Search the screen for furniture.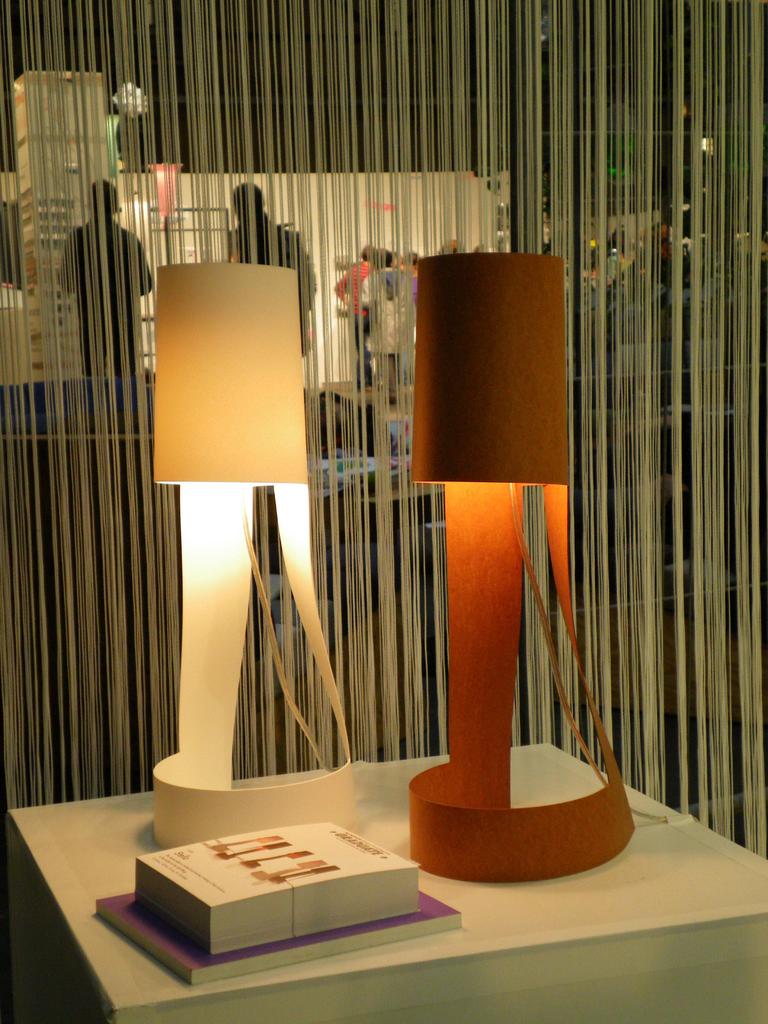
Found at BBox(0, 373, 767, 788).
